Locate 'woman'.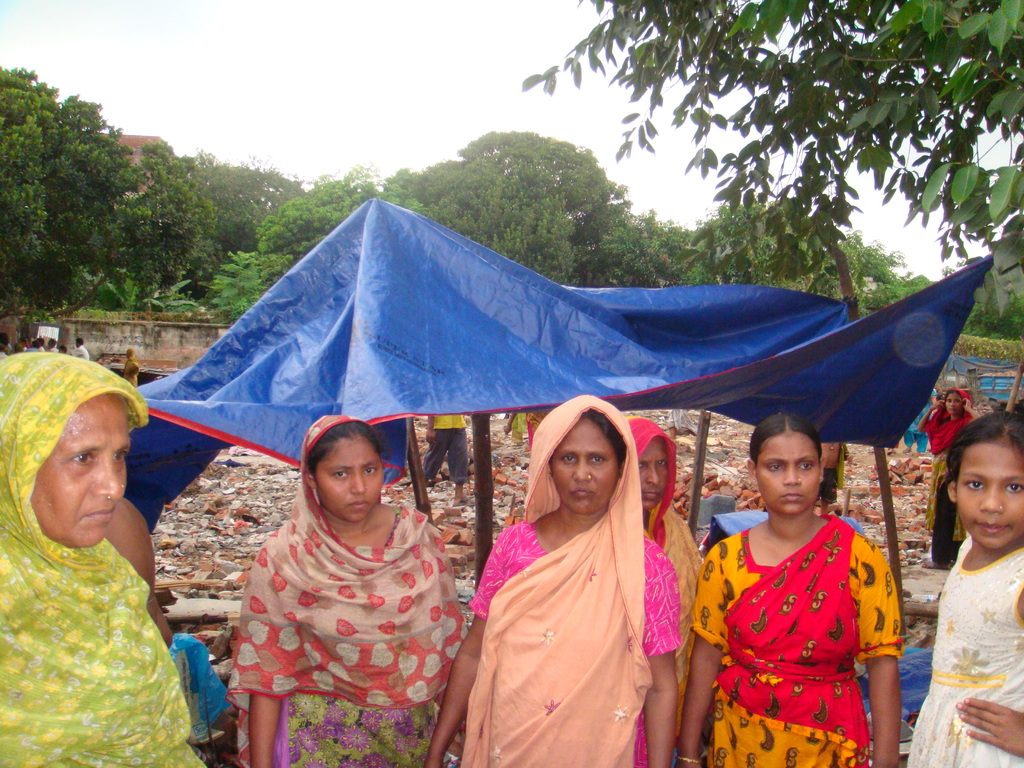
Bounding box: [0, 353, 211, 767].
